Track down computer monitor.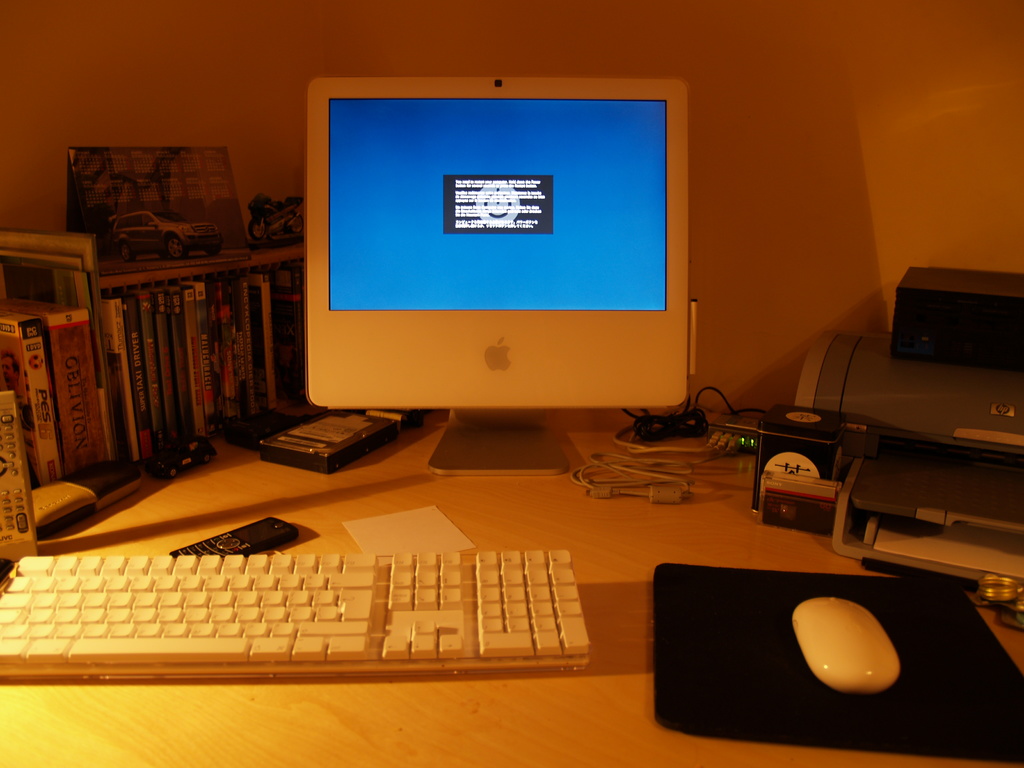
Tracked to bbox=[289, 77, 703, 449].
